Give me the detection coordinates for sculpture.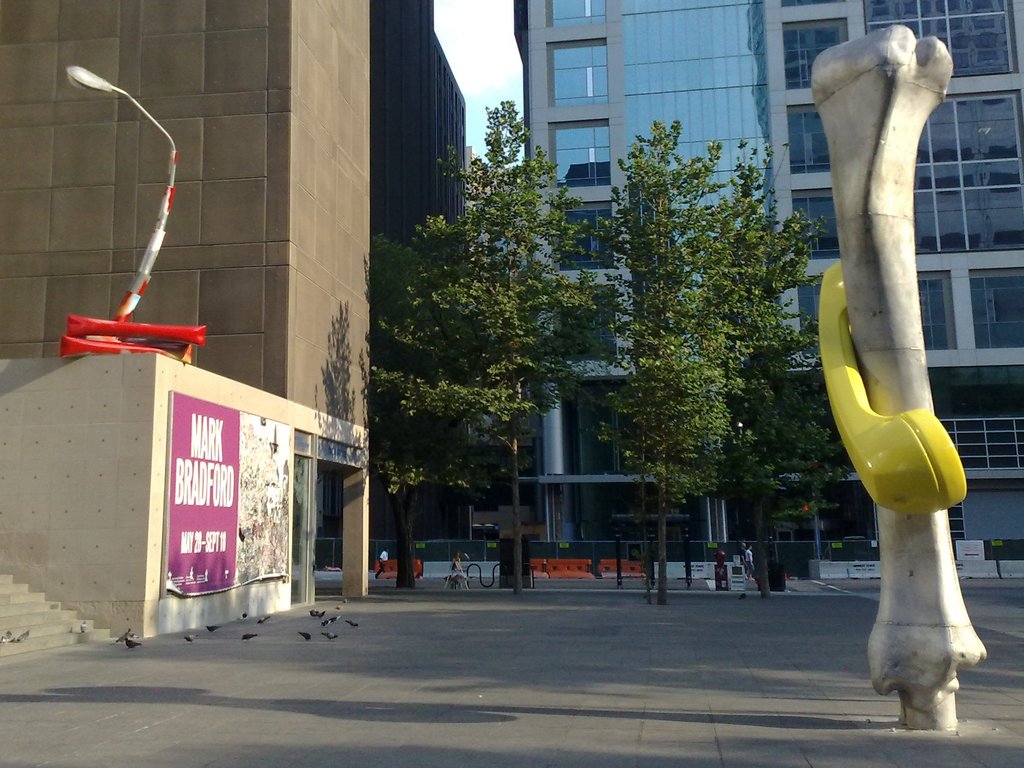
l=806, t=9, r=984, b=701.
